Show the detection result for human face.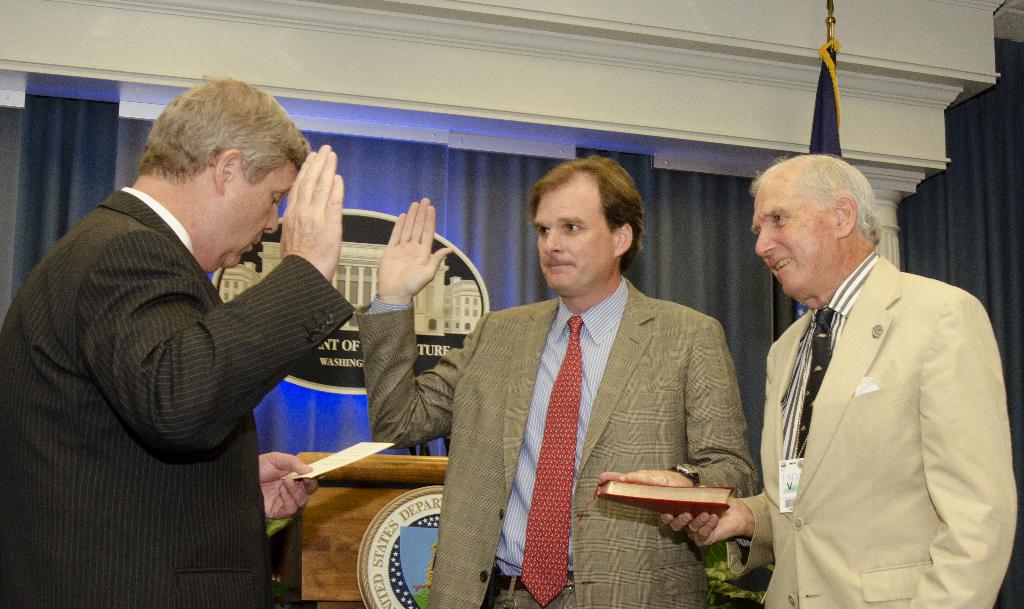
bbox=[751, 177, 839, 295].
